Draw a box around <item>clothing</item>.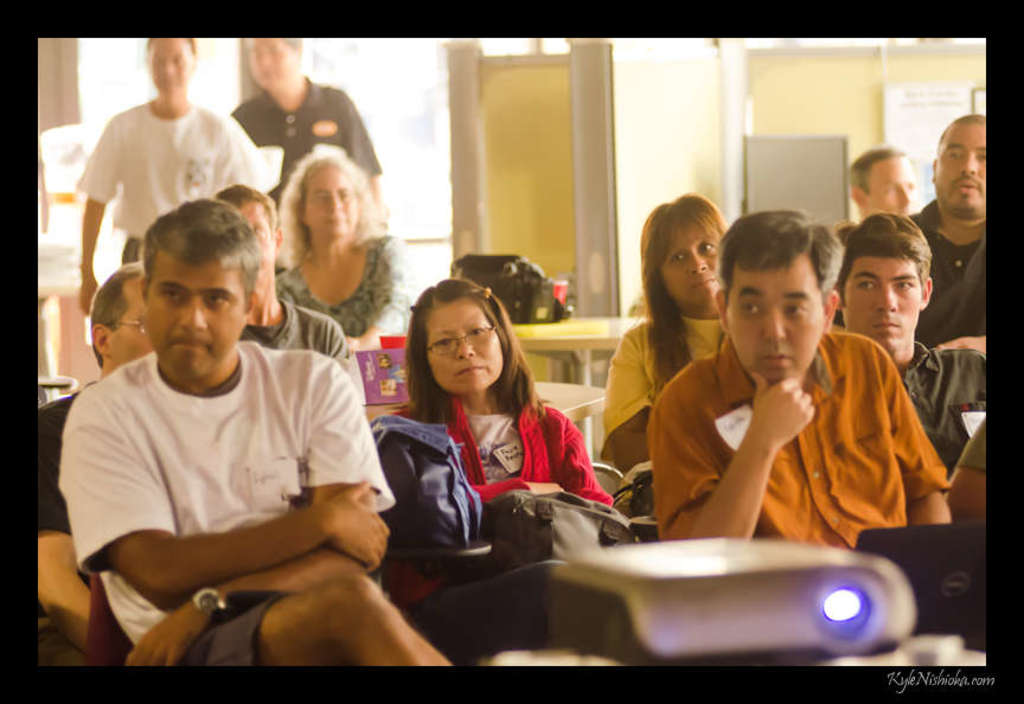
961, 403, 1004, 480.
